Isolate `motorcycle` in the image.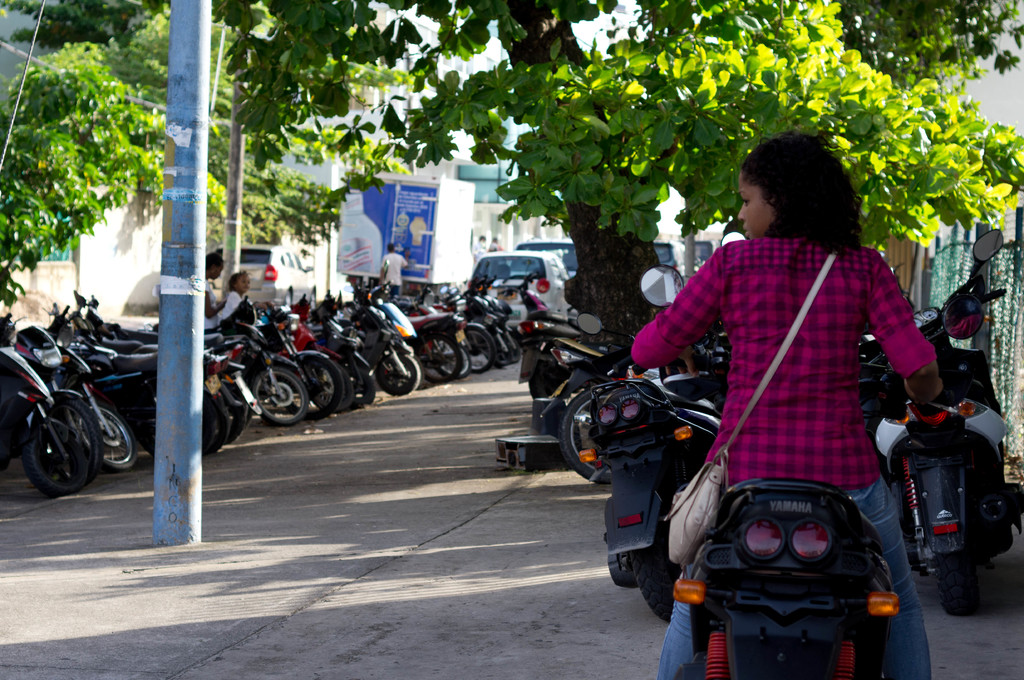
Isolated region: detection(0, 324, 102, 502).
